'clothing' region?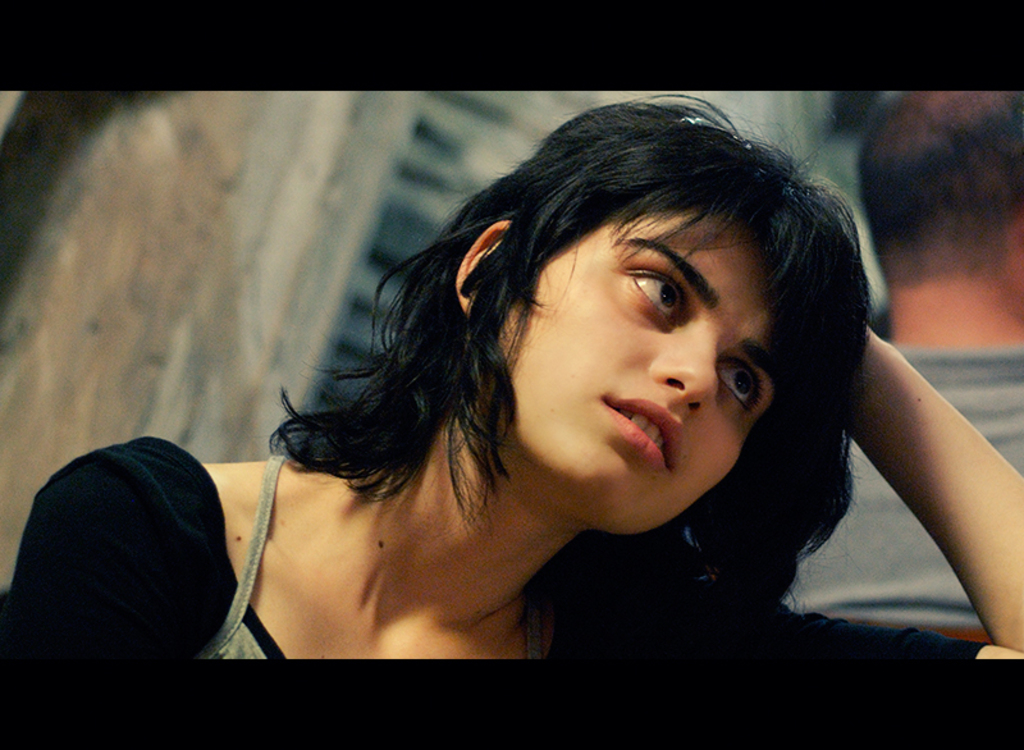
0:434:983:662
